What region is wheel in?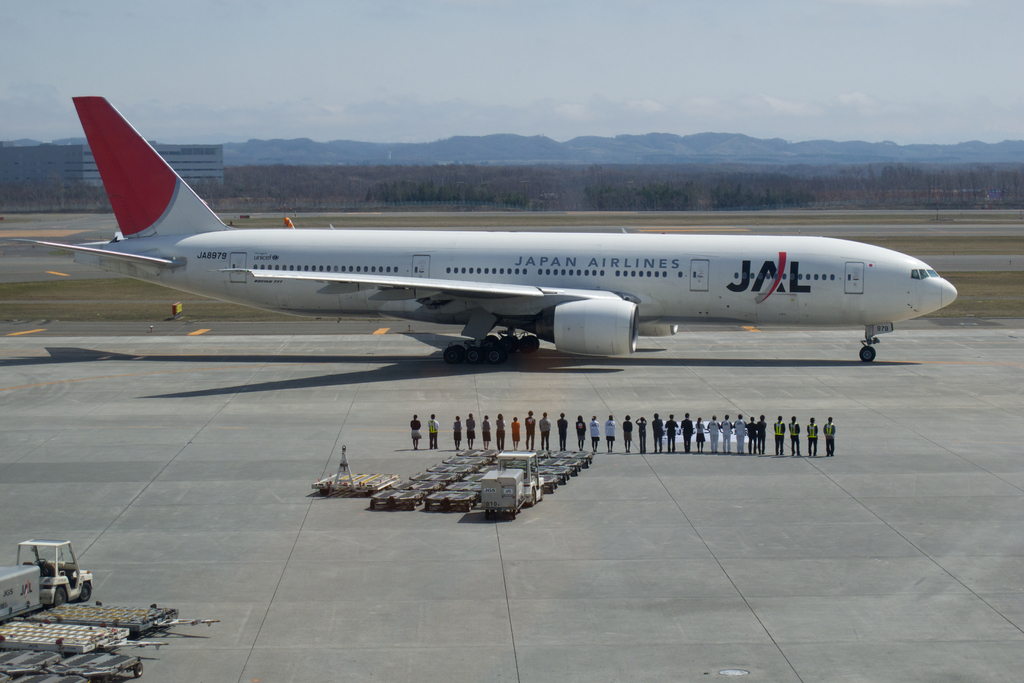
select_region(858, 349, 872, 359).
